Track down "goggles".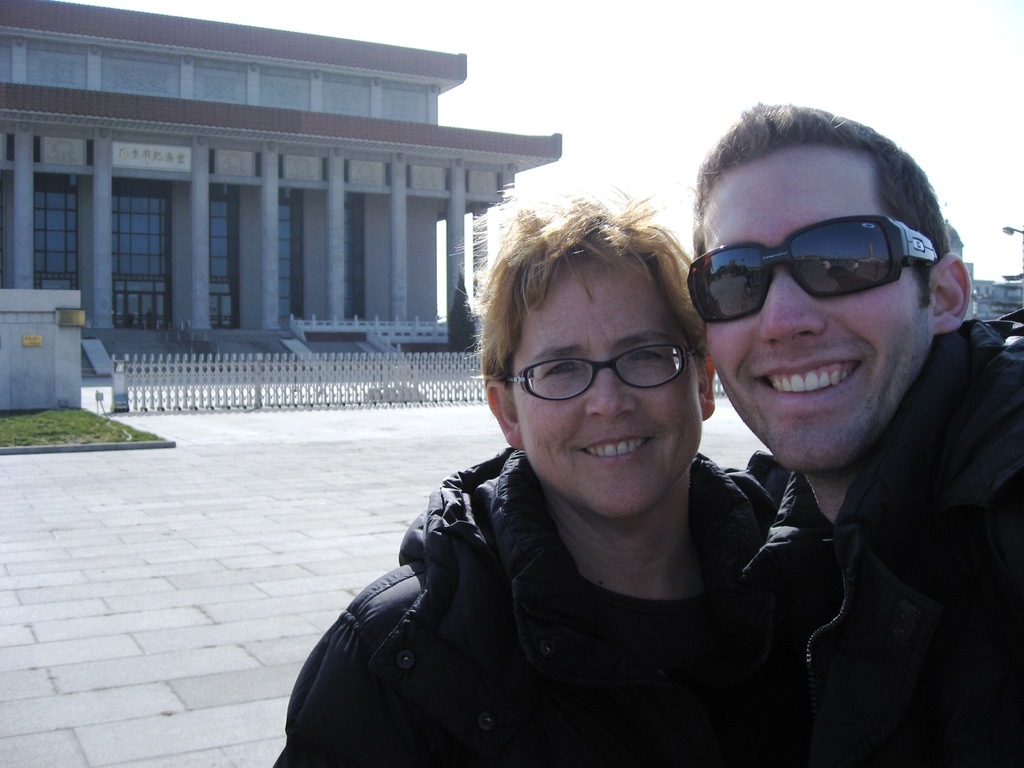
Tracked to region(692, 219, 942, 316).
